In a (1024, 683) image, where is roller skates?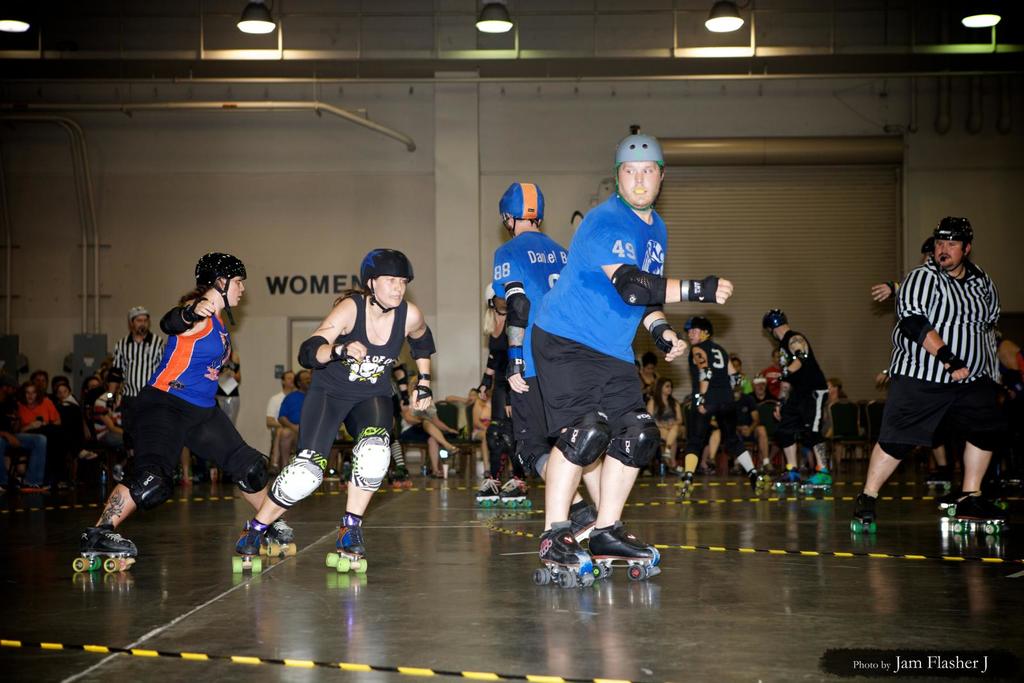
l=583, t=518, r=664, b=582.
